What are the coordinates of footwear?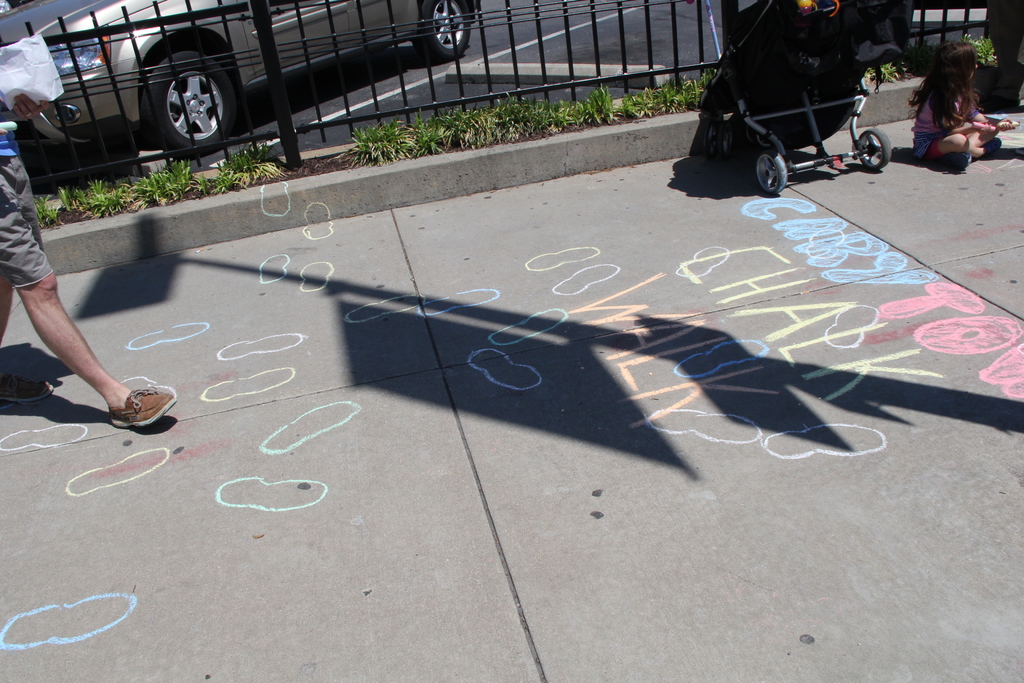
[left=932, top=147, right=972, bottom=174].
